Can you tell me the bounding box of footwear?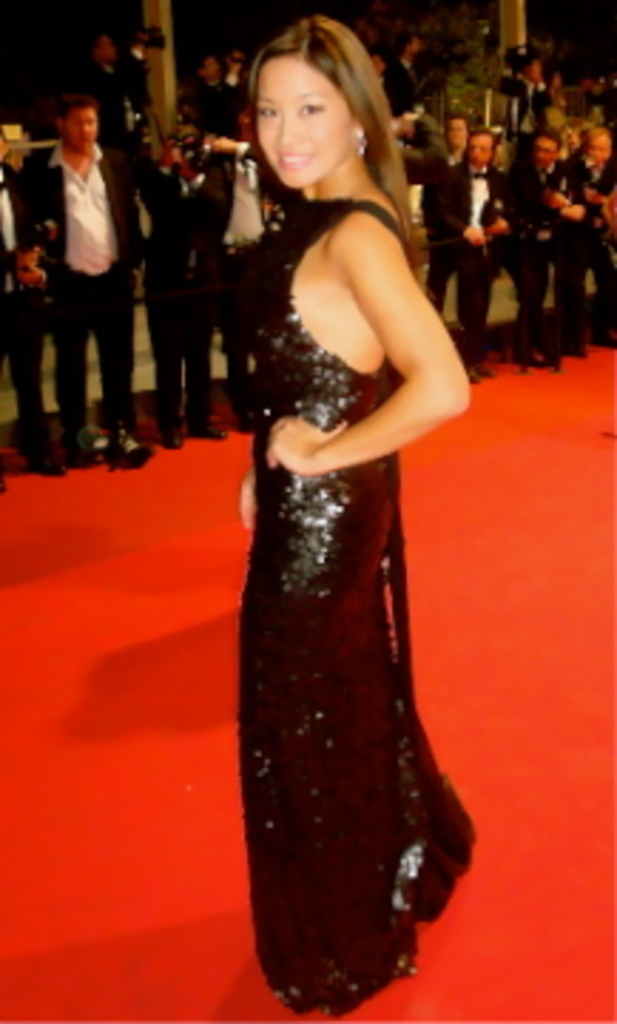
bbox=(100, 438, 159, 469).
